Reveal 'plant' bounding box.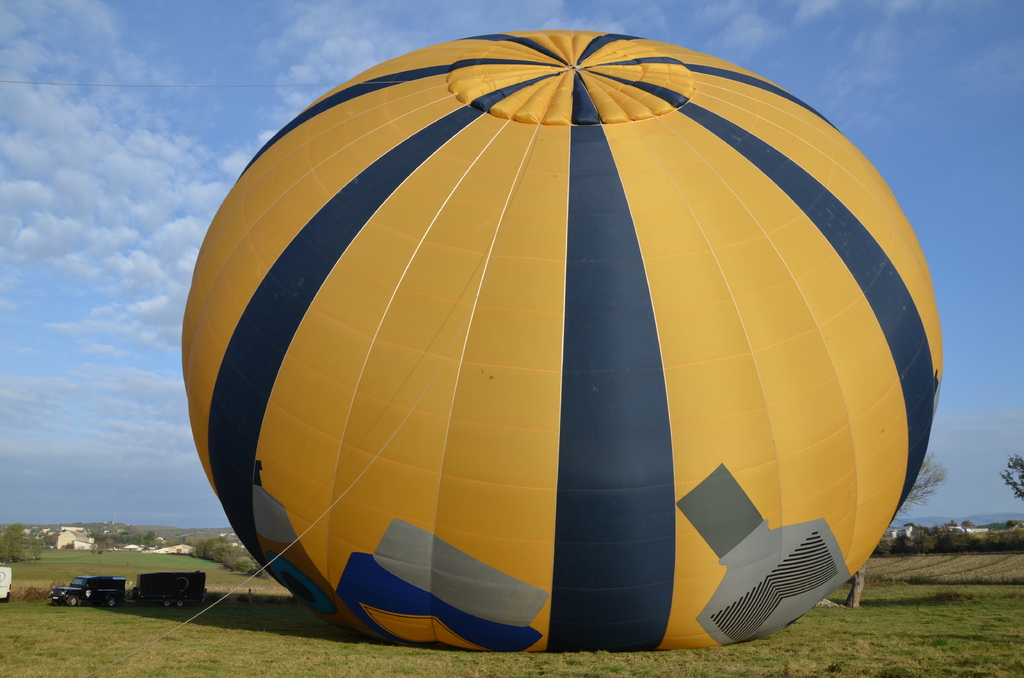
Revealed: (left=0, top=583, right=62, bottom=613).
